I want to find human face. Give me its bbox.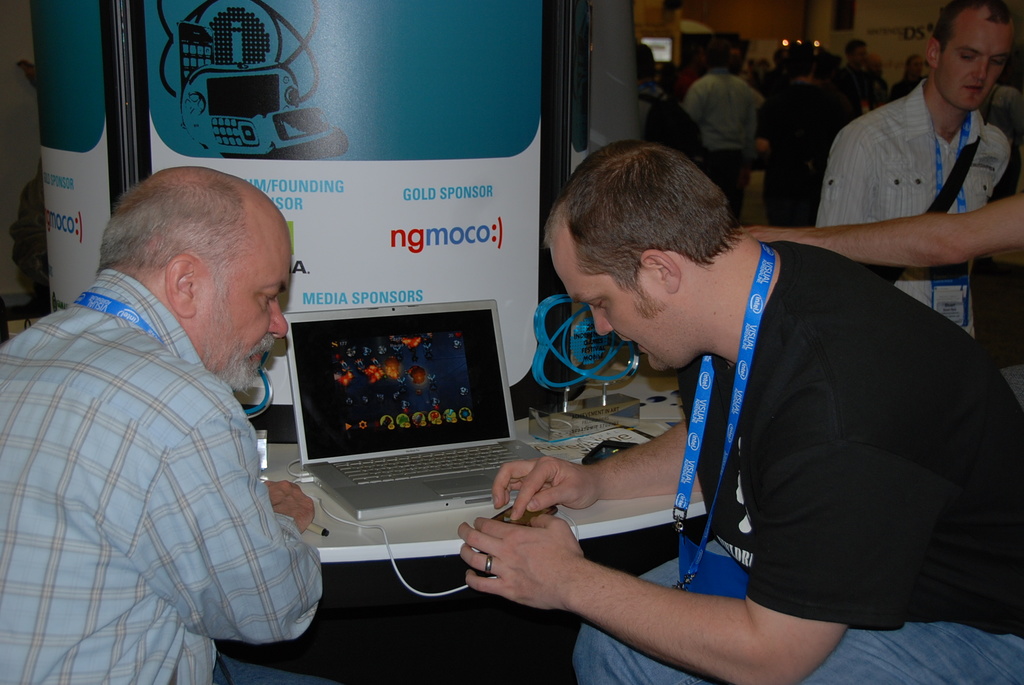
left=850, top=43, right=868, bottom=64.
